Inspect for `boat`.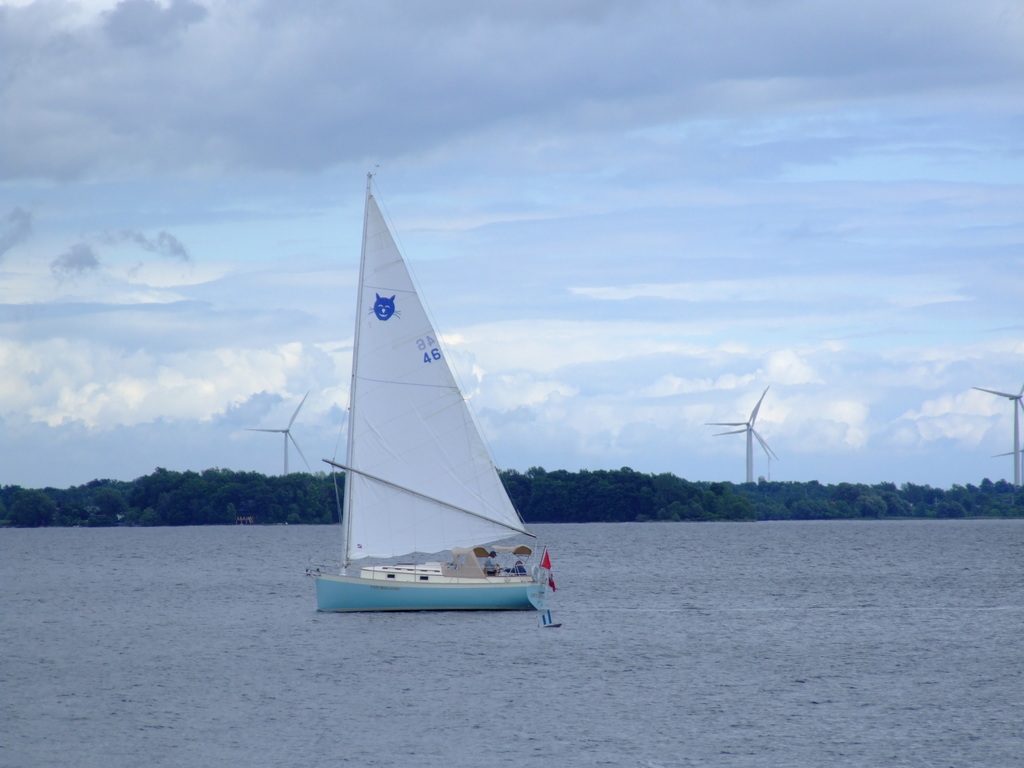
Inspection: 319:170:580:630.
